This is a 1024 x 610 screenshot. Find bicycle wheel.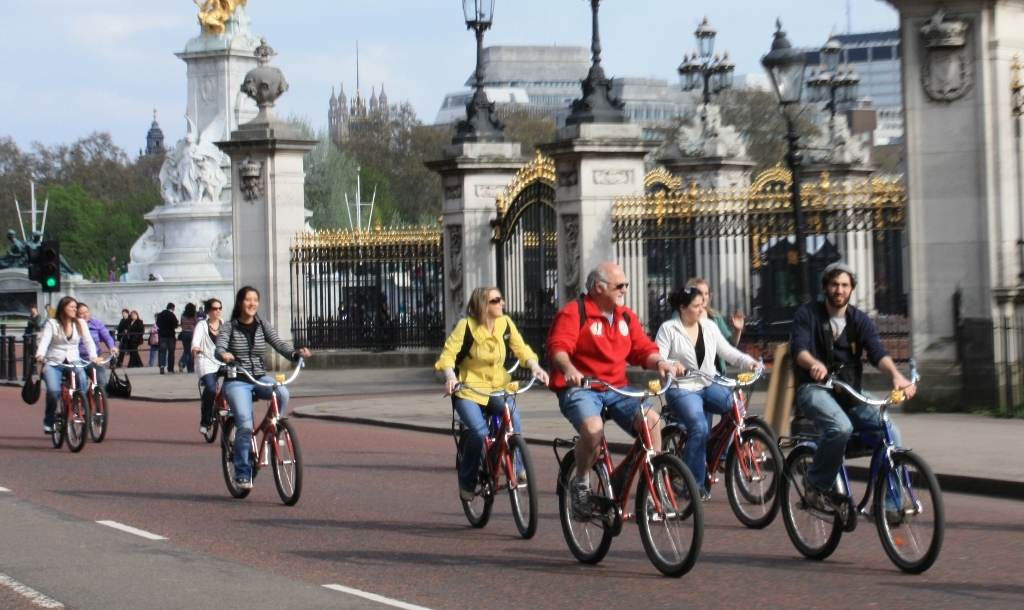
Bounding box: BBox(219, 413, 253, 497).
